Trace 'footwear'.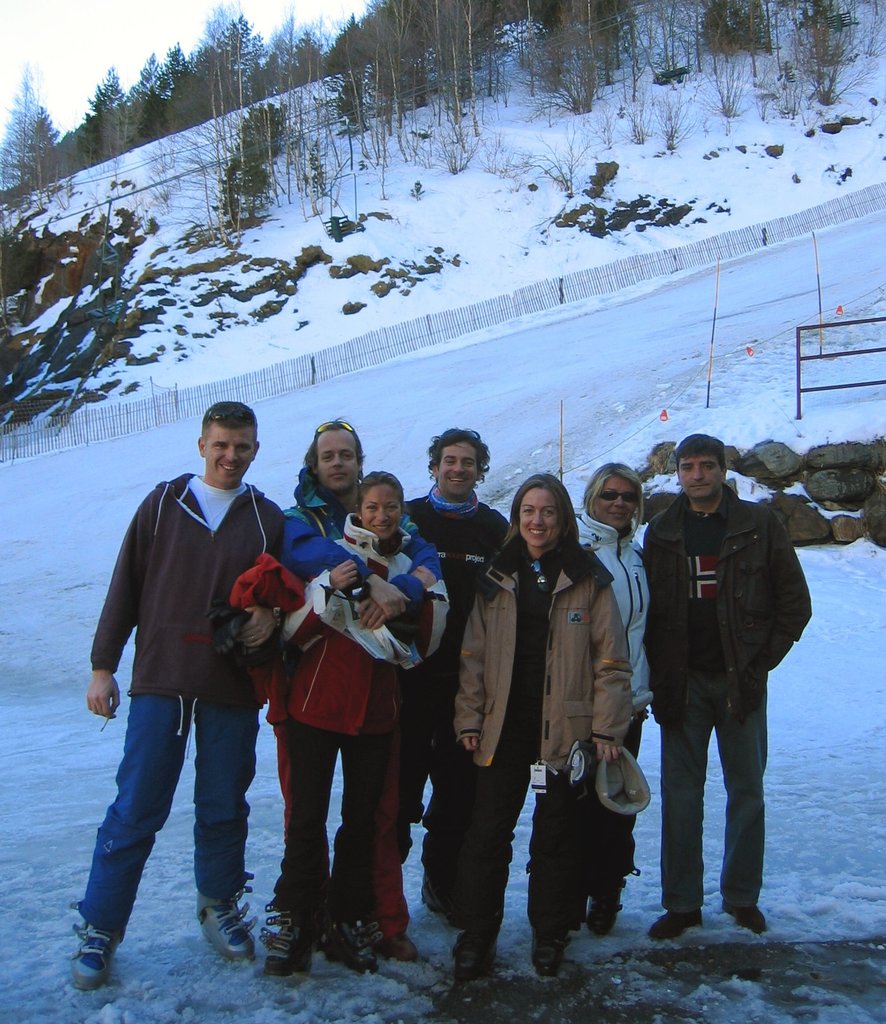
Traced to {"x1": 447, "y1": 932, "x2": 515, "y2": 984}.
